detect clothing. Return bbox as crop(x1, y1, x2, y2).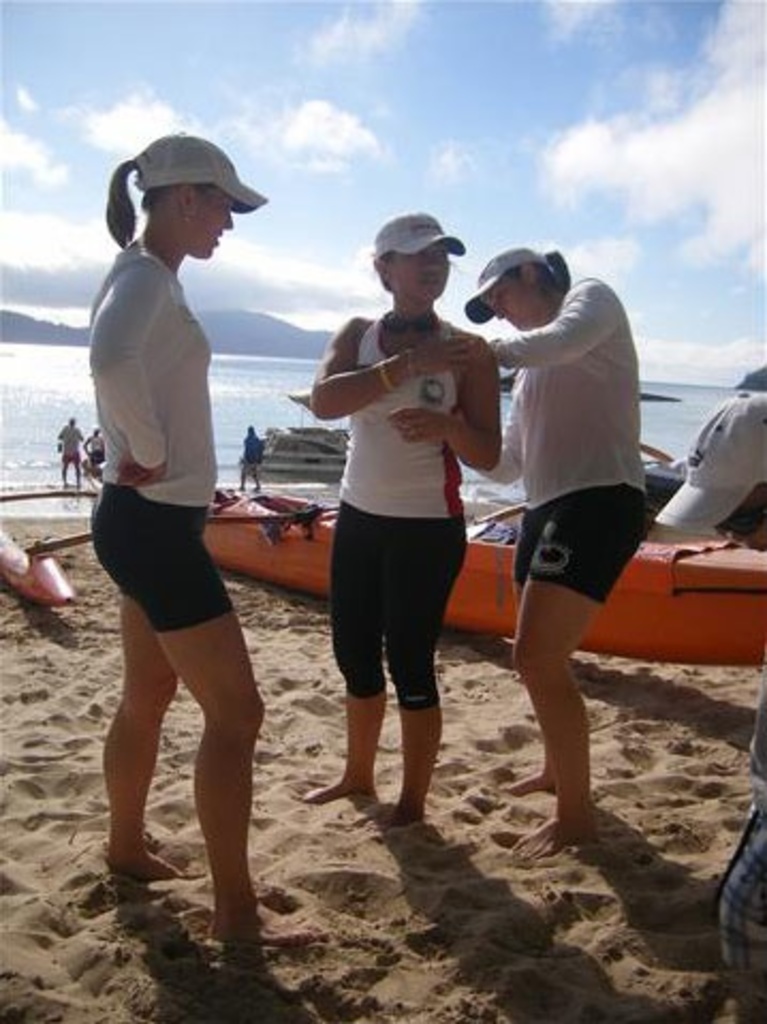
crop(88, 244, 237, 635).
